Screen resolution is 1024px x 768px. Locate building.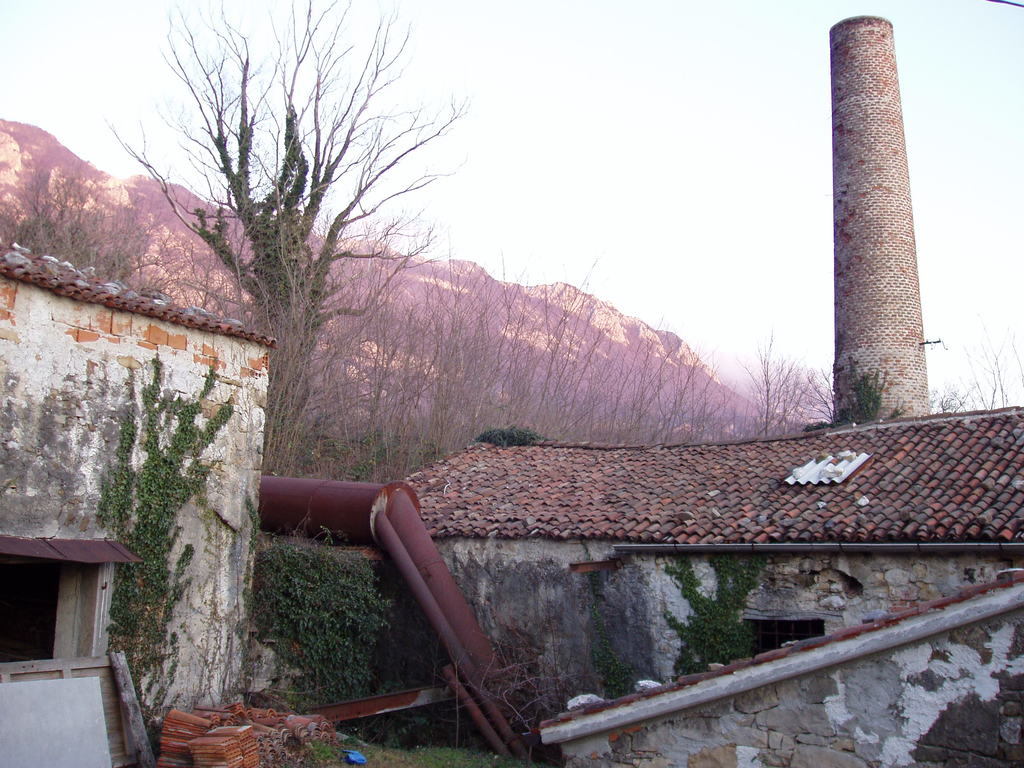
{"x1": 0, "y1": 236, "x2": 275, "y2": 733}.
